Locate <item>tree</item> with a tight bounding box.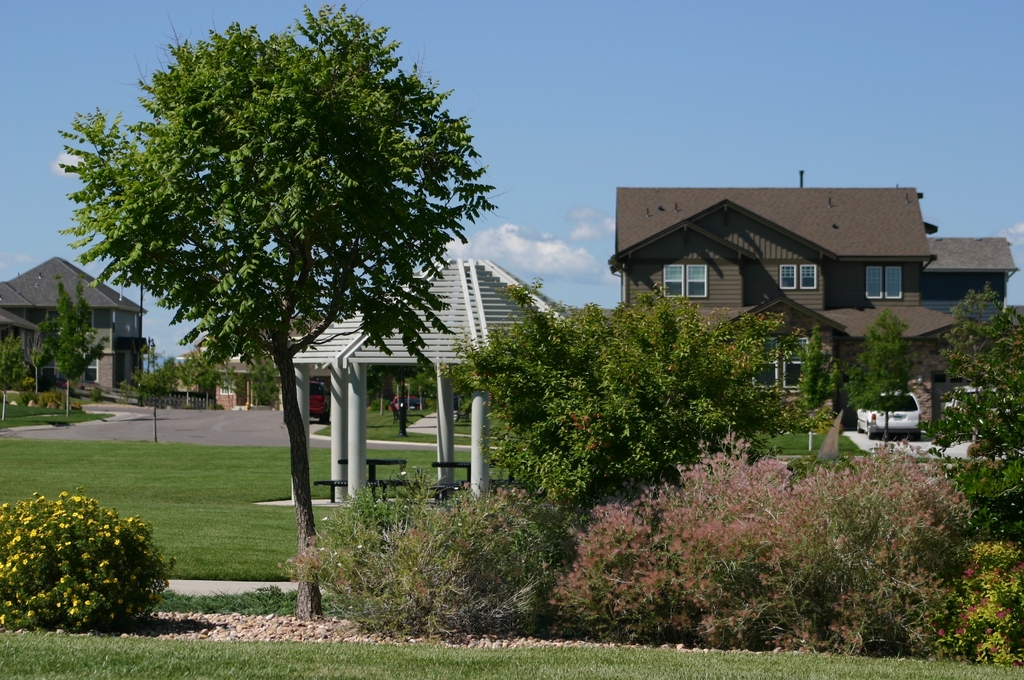
797 320 845 414.
